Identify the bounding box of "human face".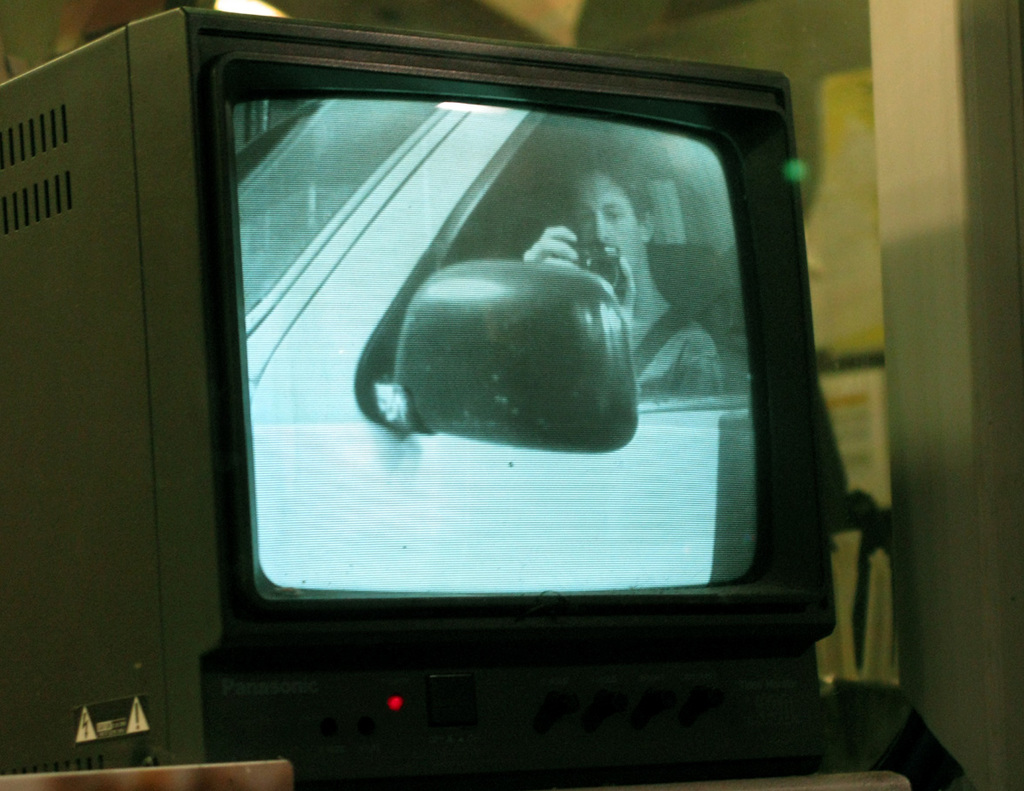
[left=576, top=170, right=641, bottom=265].
